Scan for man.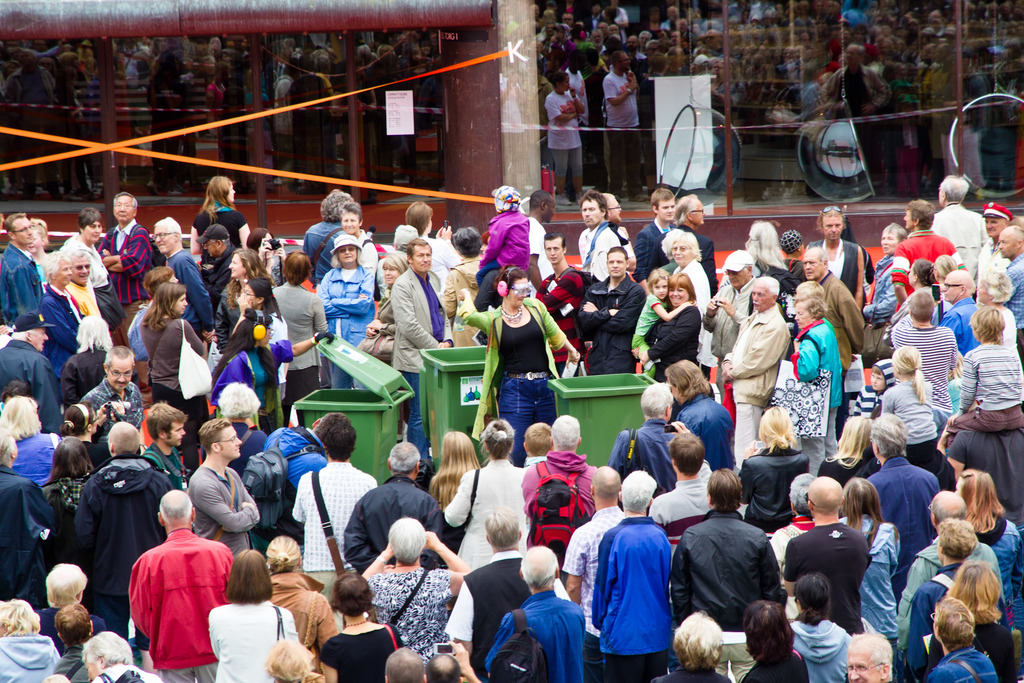
Scan result: 573/188/618/278.
